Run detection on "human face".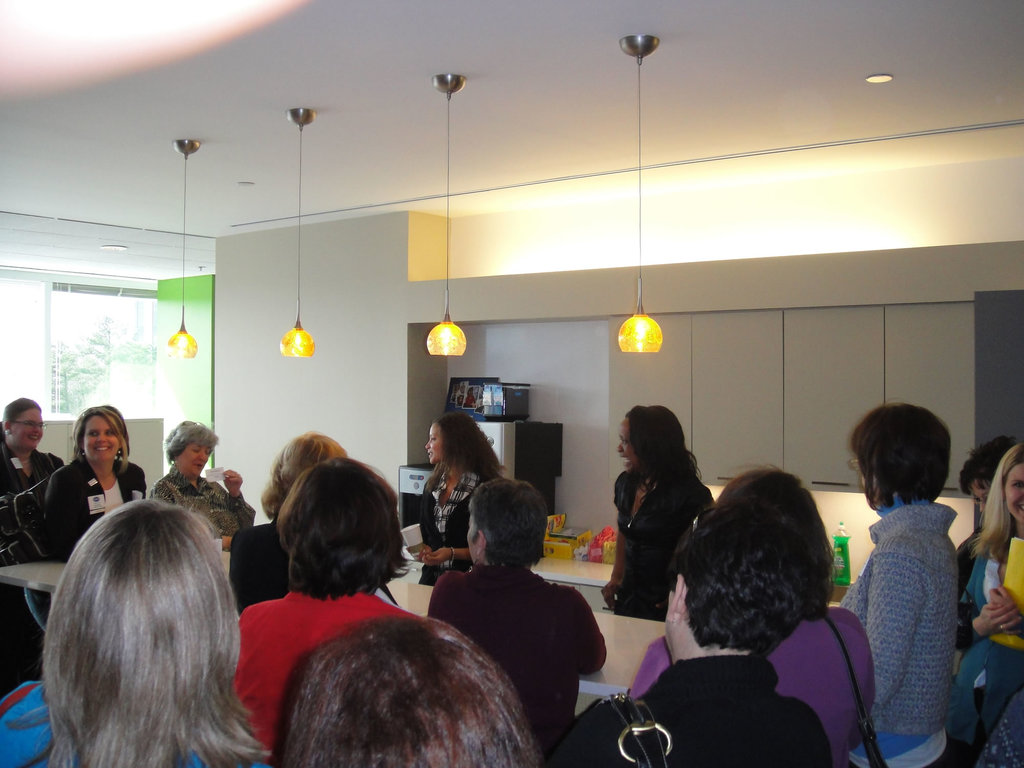
Result: box=[422, 424, 439, 463].
